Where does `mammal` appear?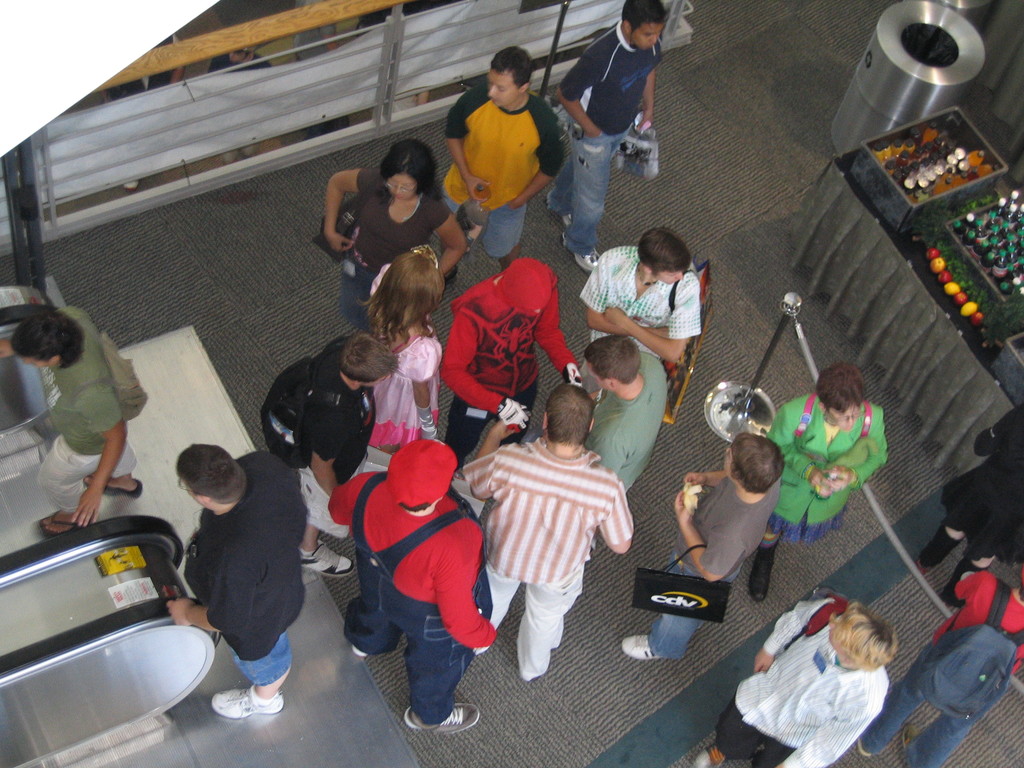
Appears at {"left": 353, "top": 239, "right": 444, "bottom": 457}.
